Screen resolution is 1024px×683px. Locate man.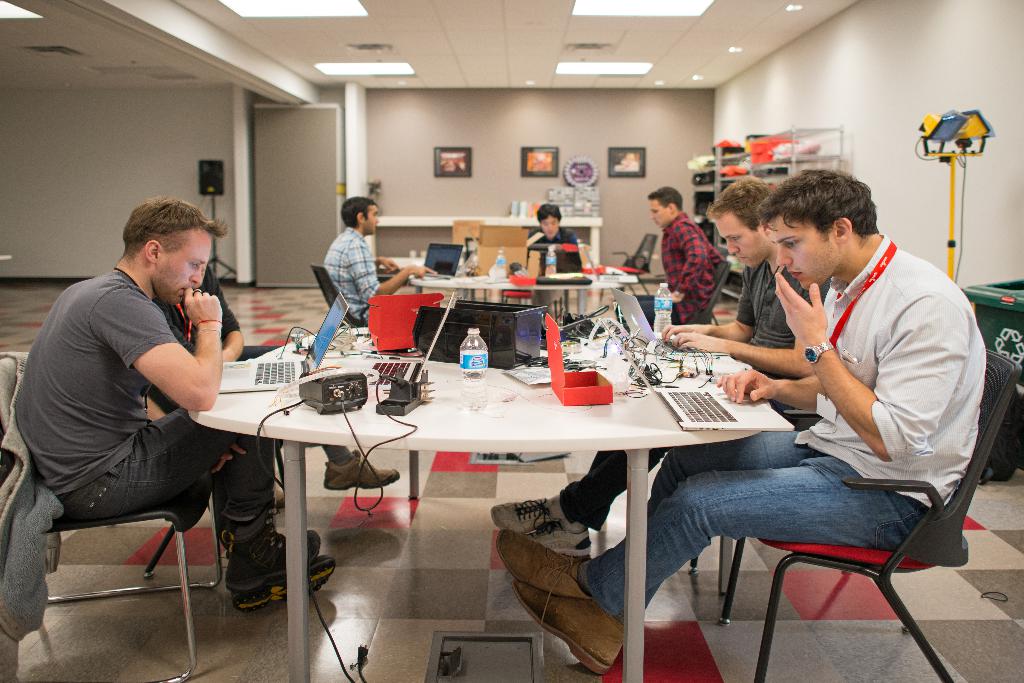
x1=12, y1=193, x2=337, y2=611.
